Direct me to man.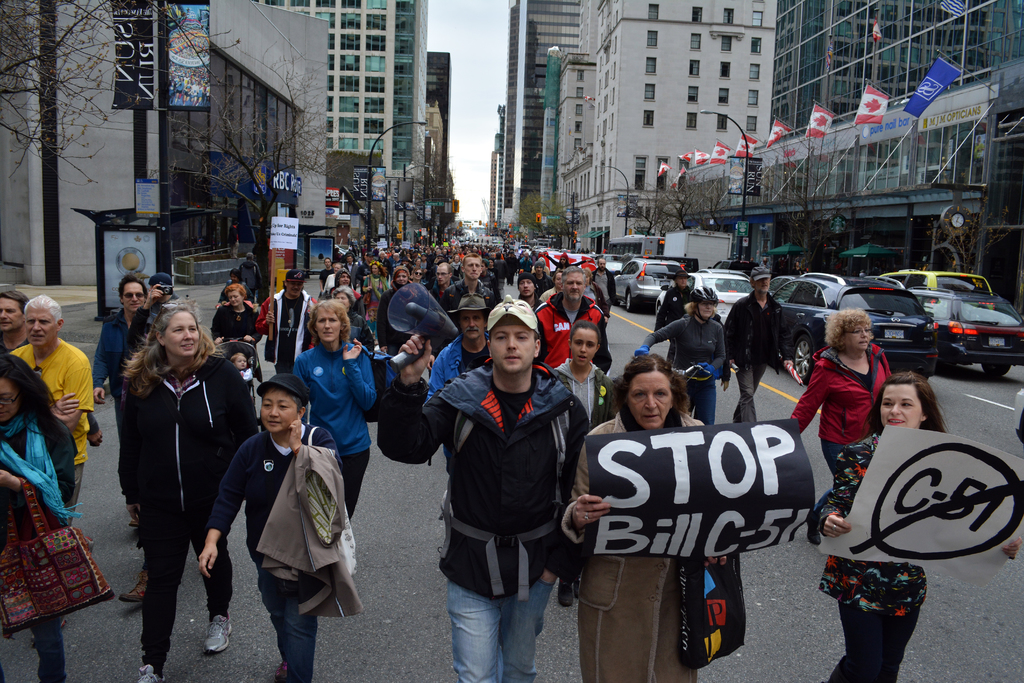
Direction: left=724, top=265, right=792, bottom=424.
